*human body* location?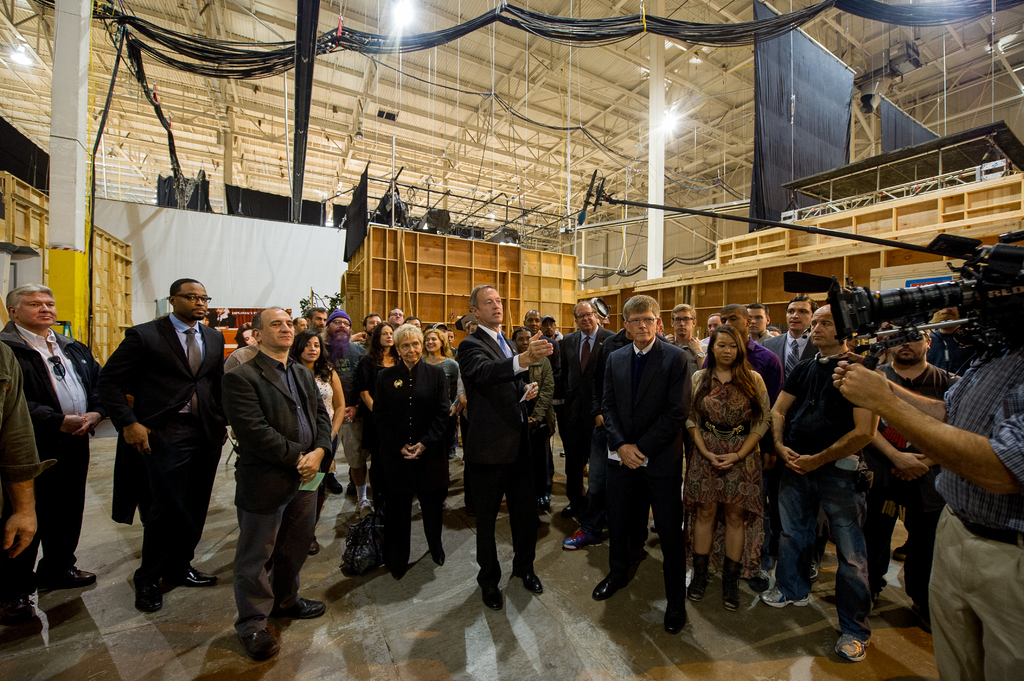
crop(0, 320, 110, 584)
